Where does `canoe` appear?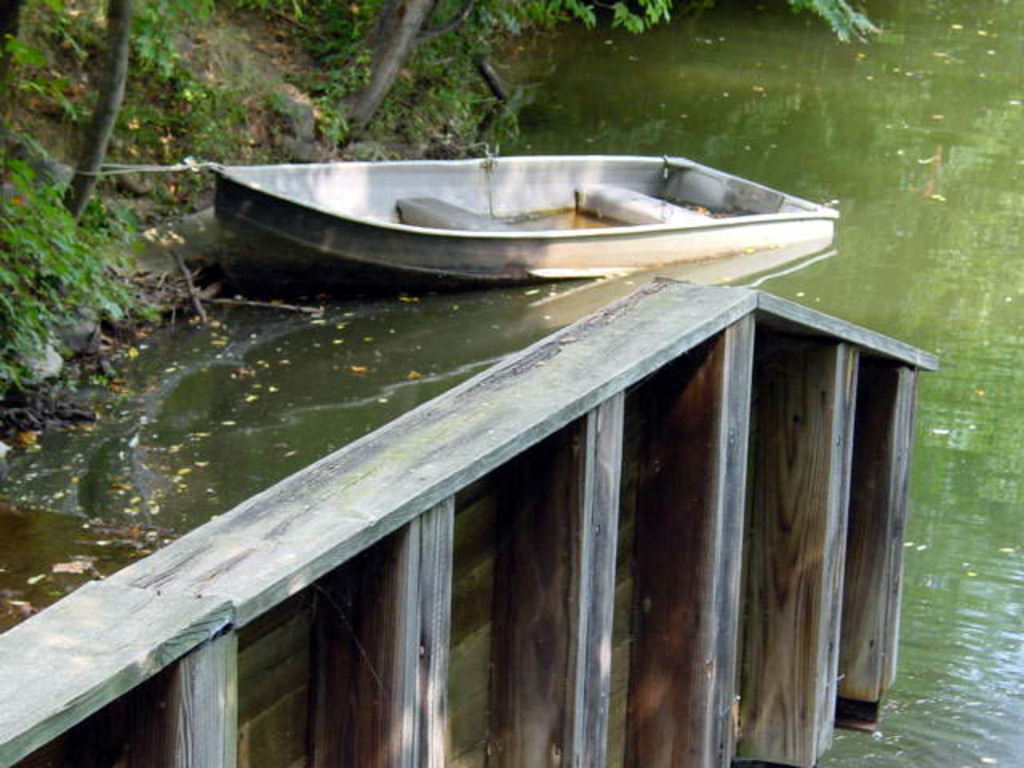
Appears at <region>208, 157, 837, 293</region>.
